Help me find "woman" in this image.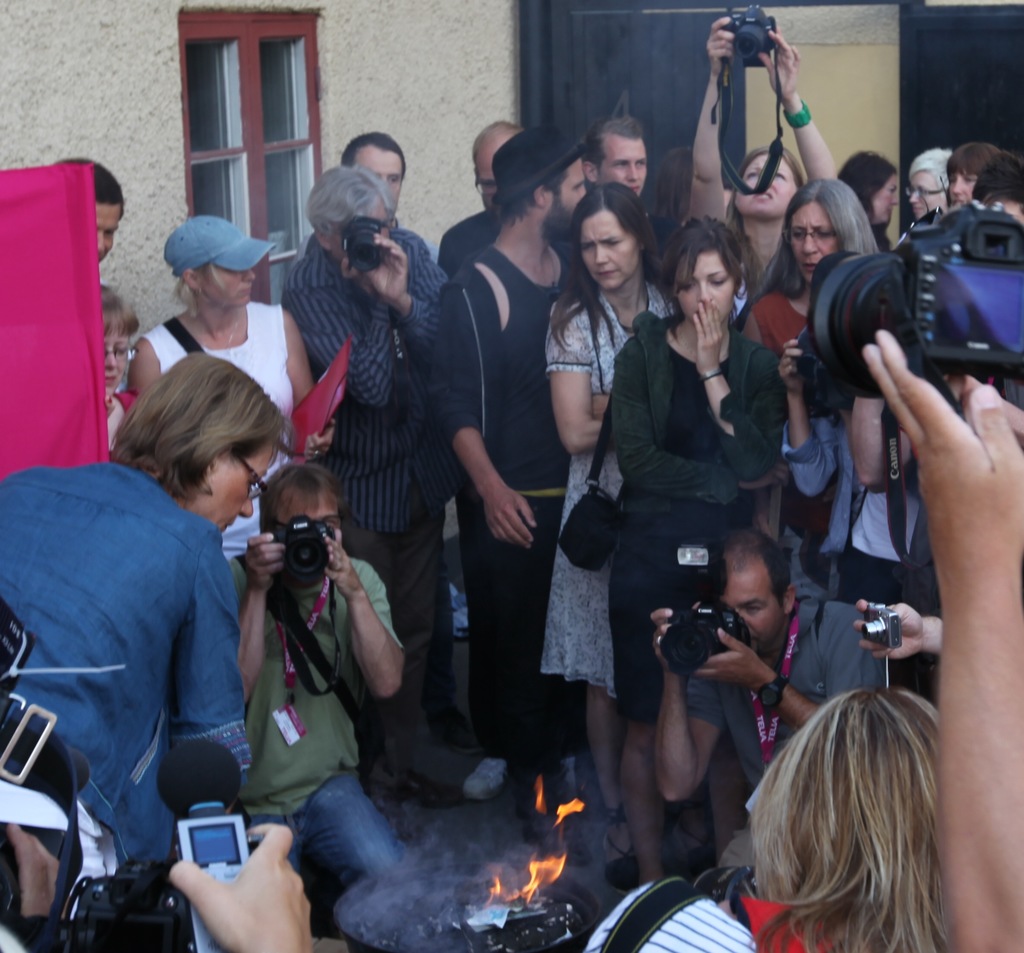
Found it: bbox=(728, 136, 801, 306).
